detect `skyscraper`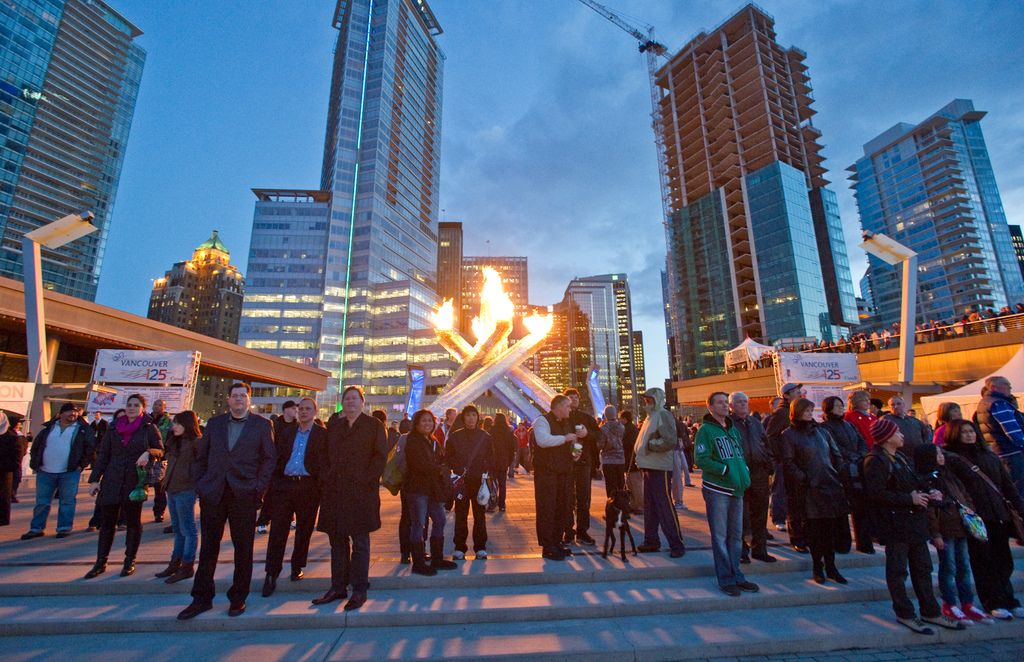
(844,97,1022,331)
